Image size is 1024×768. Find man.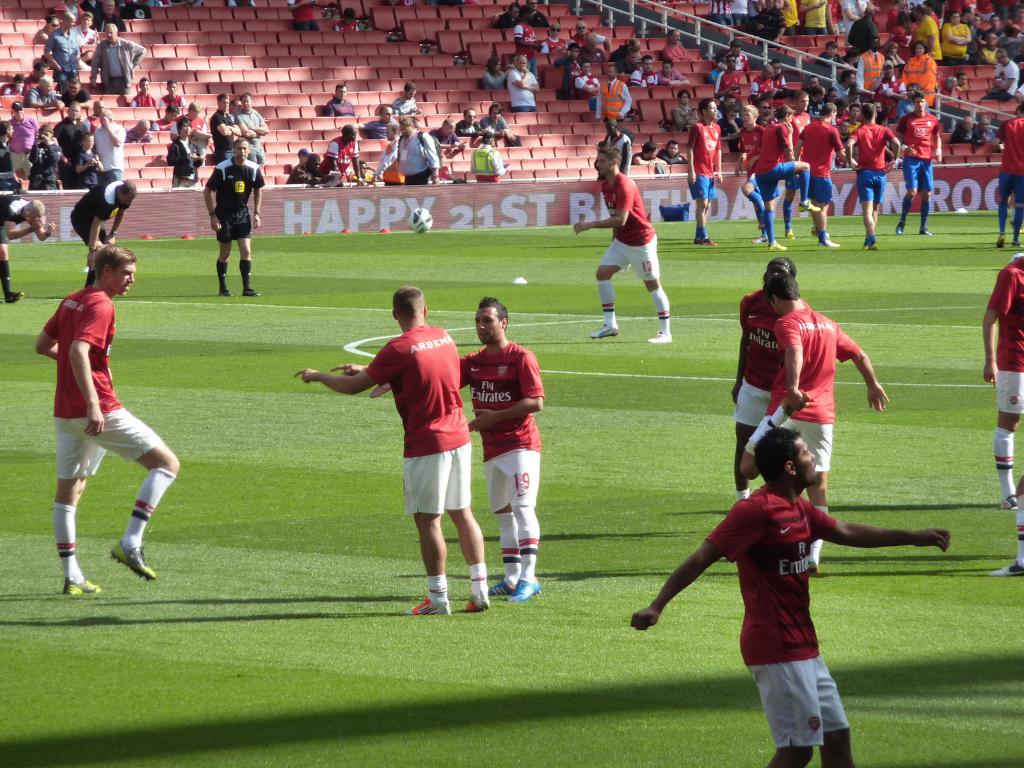
990,485,1023,574.
